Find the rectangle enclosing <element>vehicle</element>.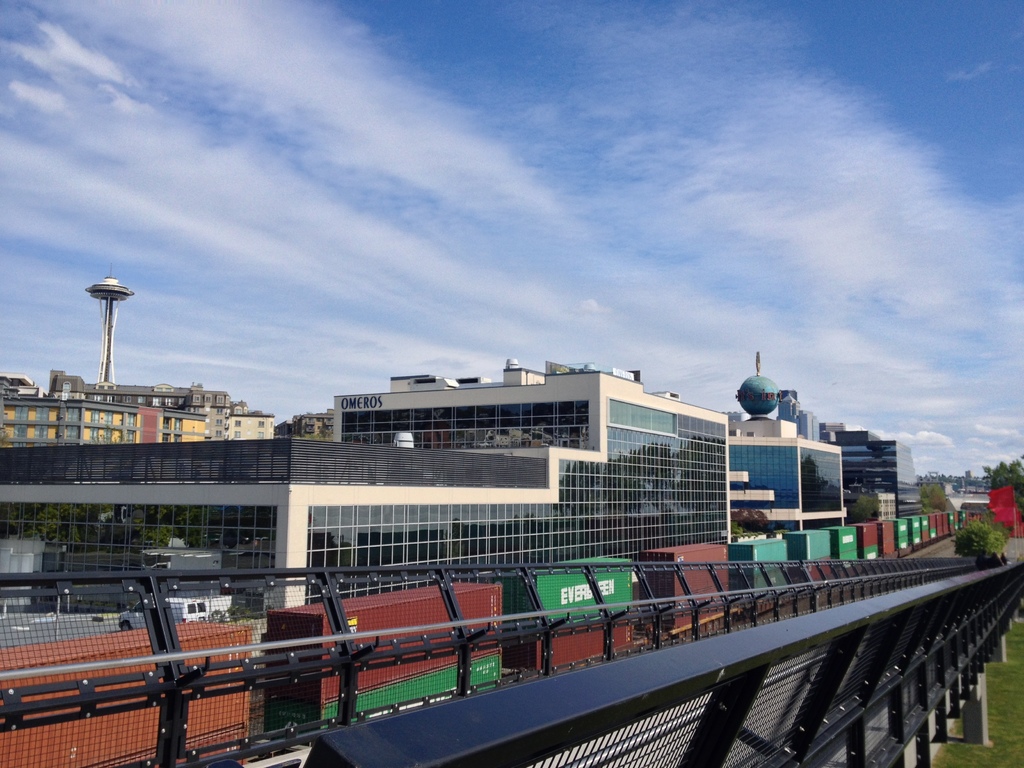
bbox=[0, 503, 1007, 767].
